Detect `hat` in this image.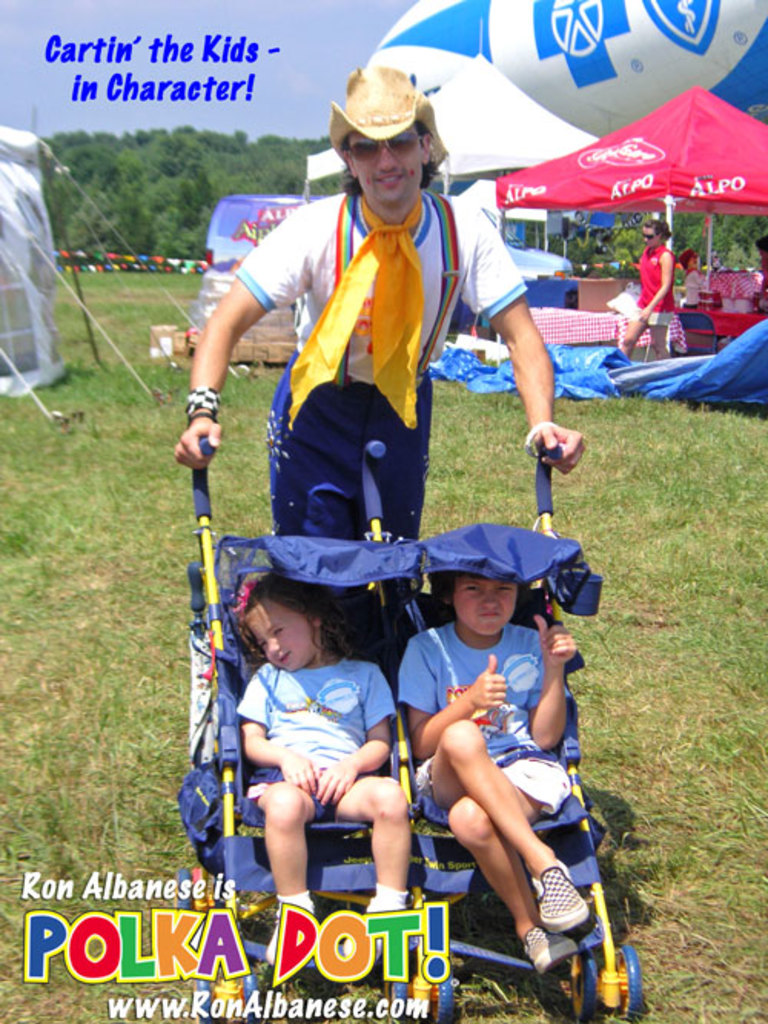
Detection: bbox(329, 66, 449, 172).
